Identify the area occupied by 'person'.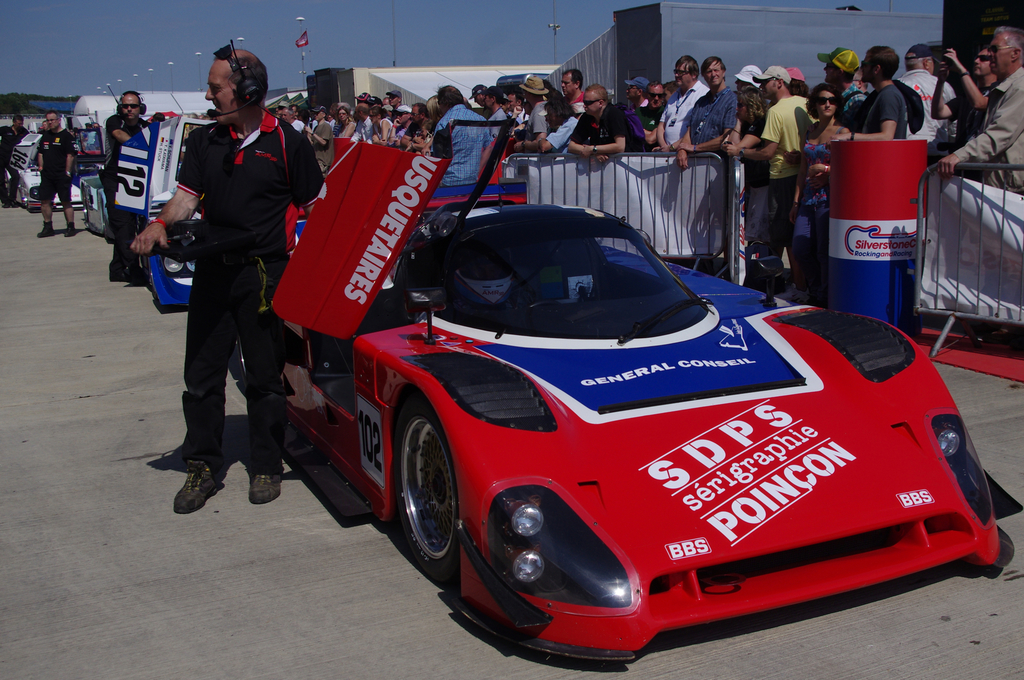
Area: Rect(332, 102, 353, 139).
